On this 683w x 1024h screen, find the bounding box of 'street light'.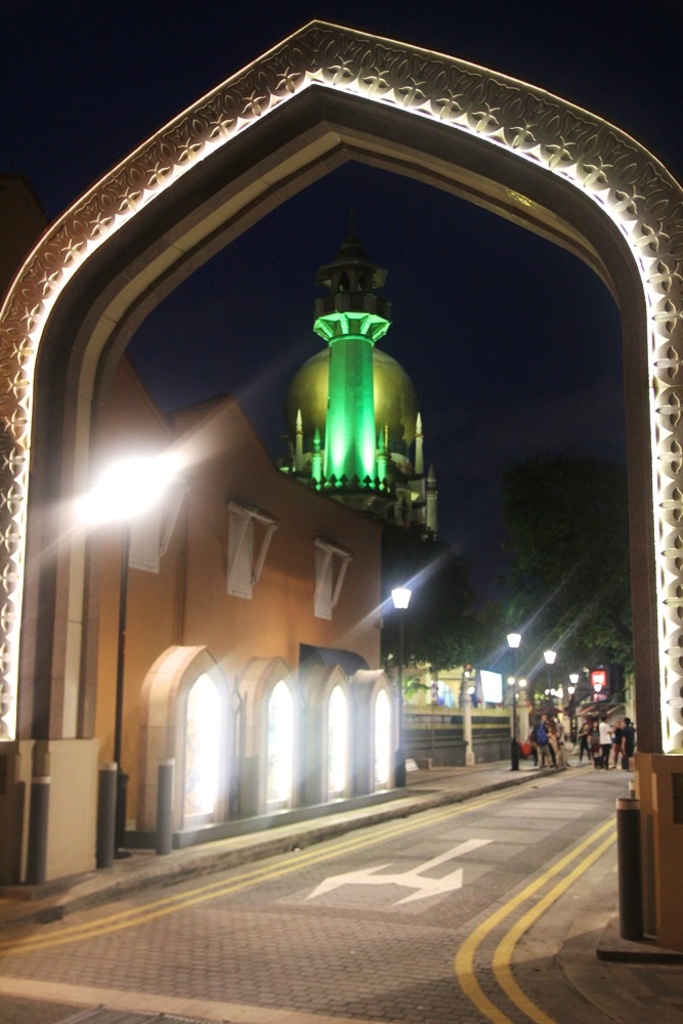
Bounding box: pyautogui.locateOnScreen(568, 667, 578, 746).
